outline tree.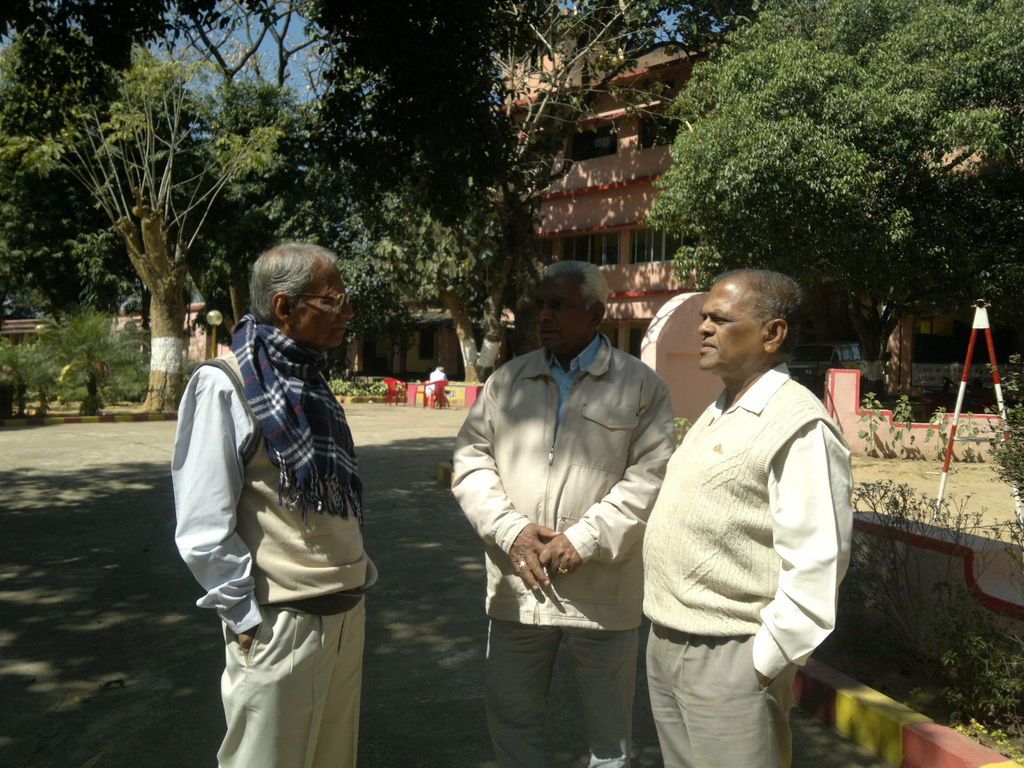
Outline: l=0, t=0, r=287, b=427.
